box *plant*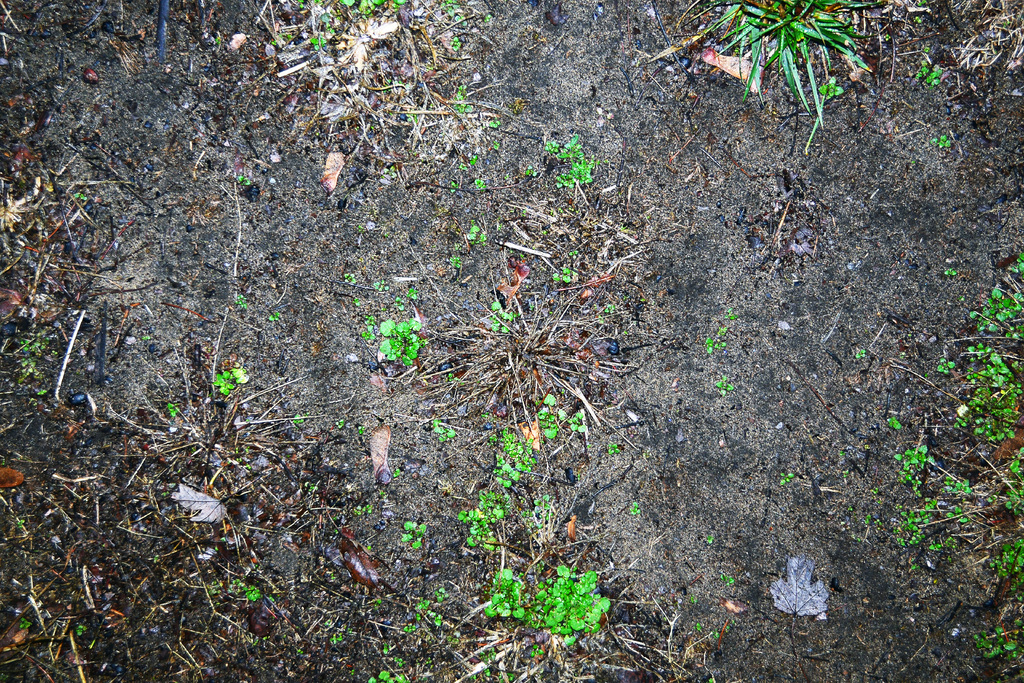
<region>489, 300, 518, 336</region>
